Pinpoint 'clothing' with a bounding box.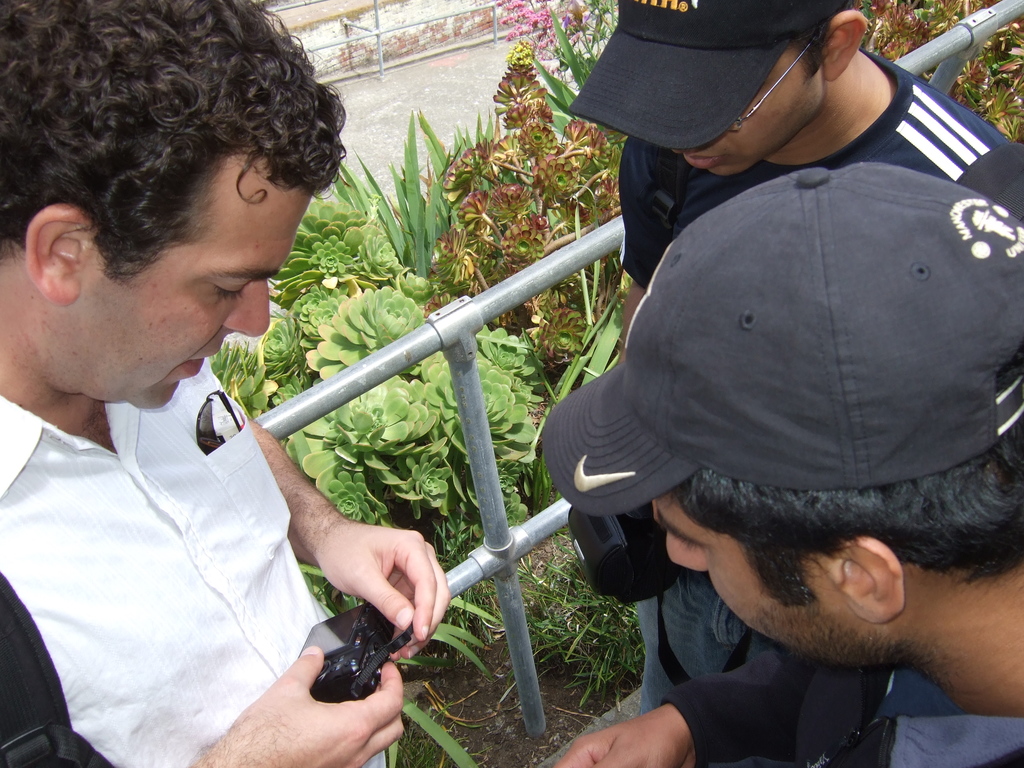
[656, 647, 1023, 767].
